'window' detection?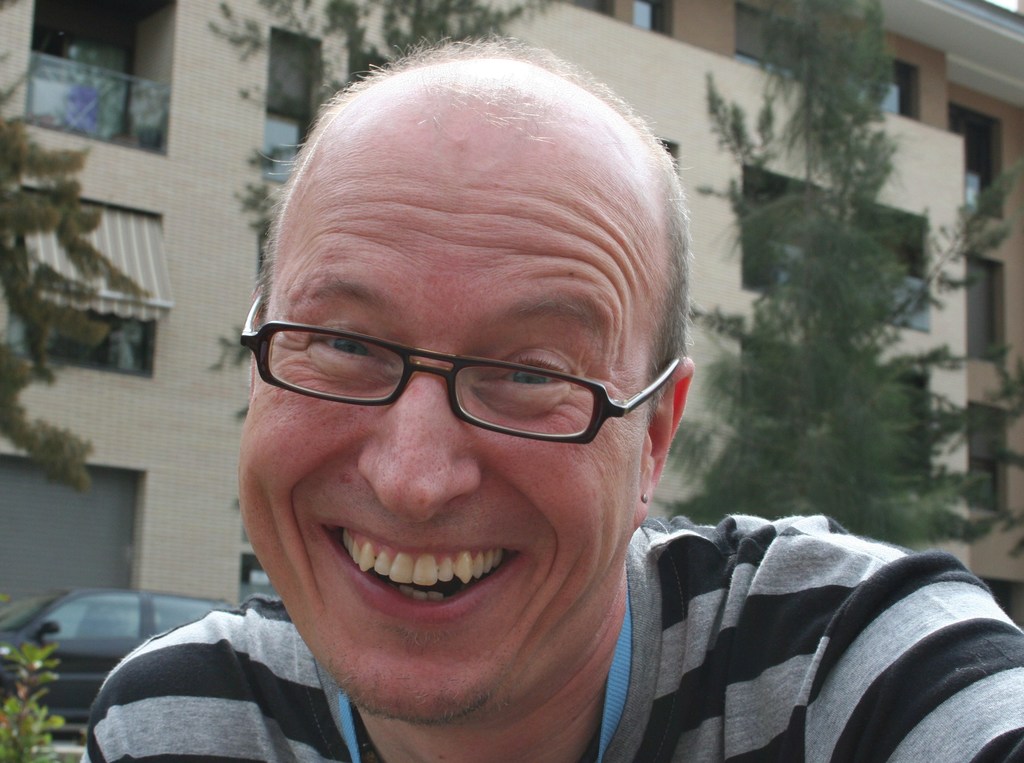
<region>943, 97, 1004, 220</region>
